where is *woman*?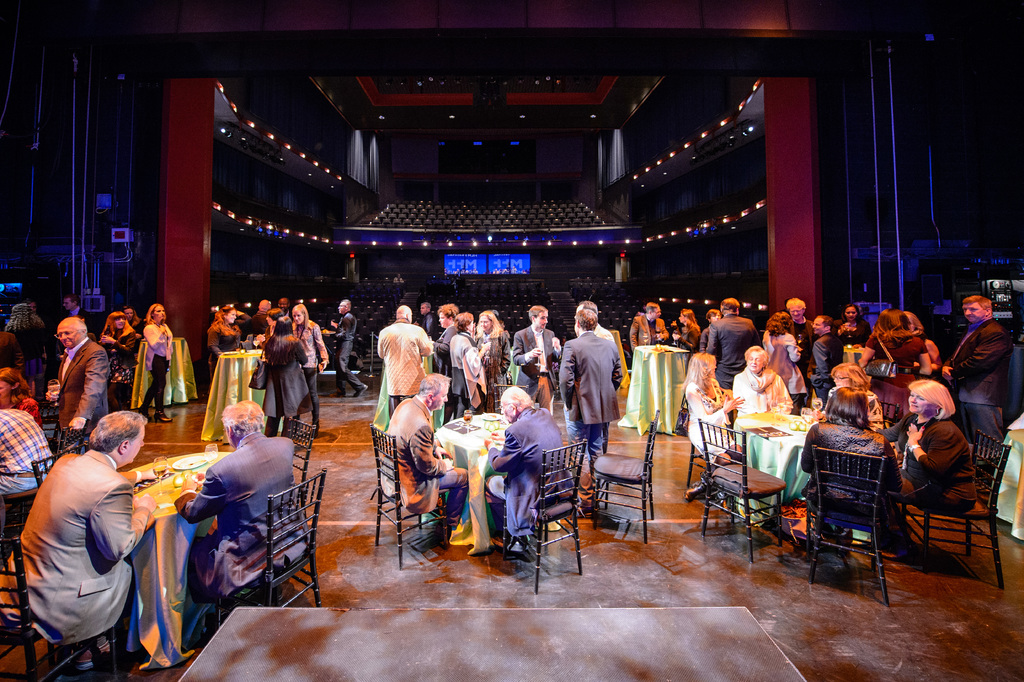
x1=858, y1=310, x2=934, y2=433.
